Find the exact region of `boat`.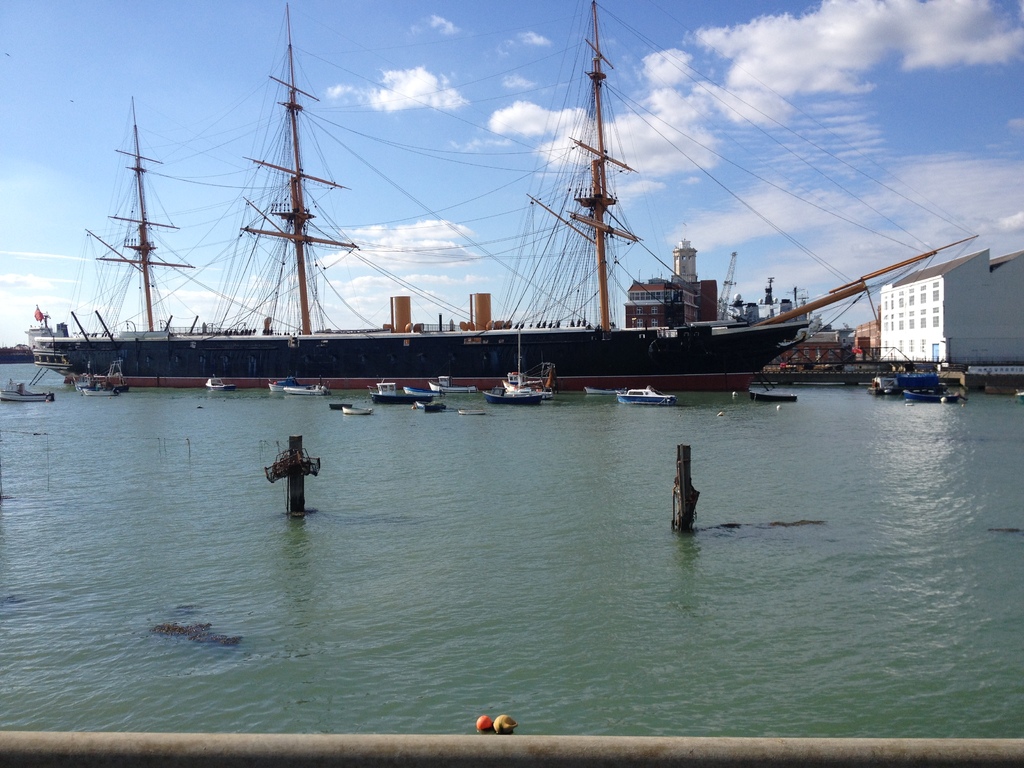
Exact region: 201, 373, 235, 390.
